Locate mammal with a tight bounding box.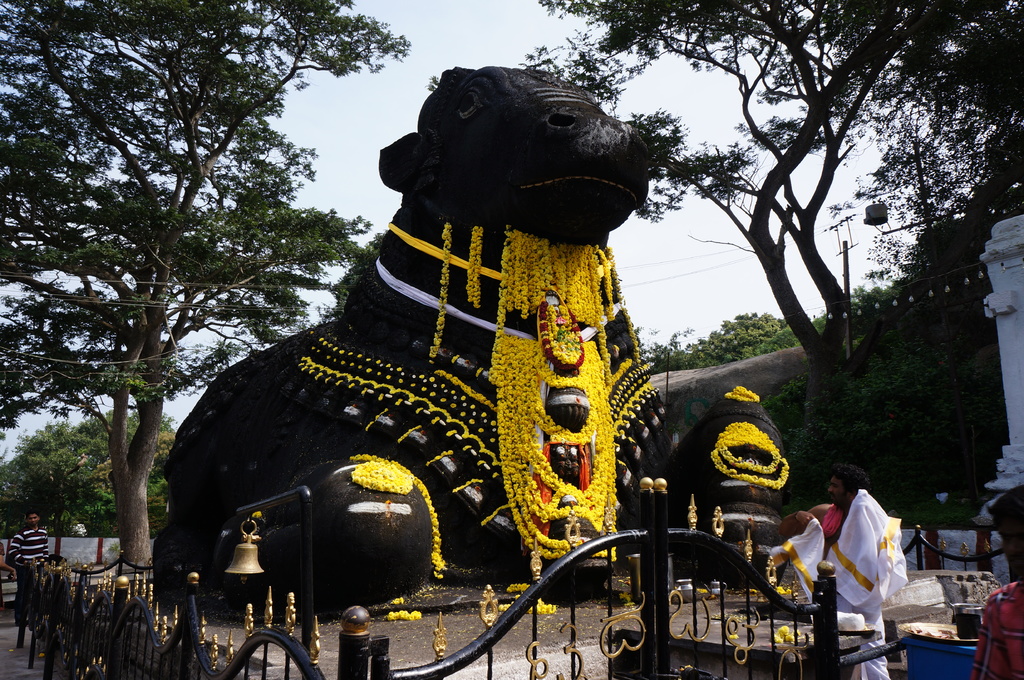
bbox=(0, 526, 22, 597).
